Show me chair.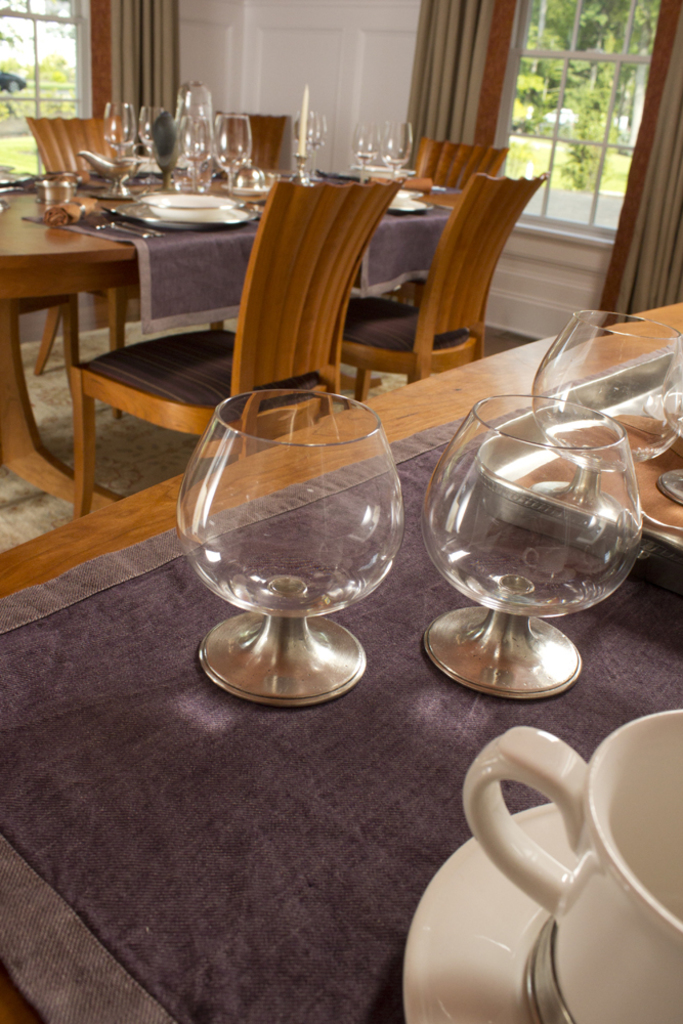
chair is here: 337:169:545:408.
